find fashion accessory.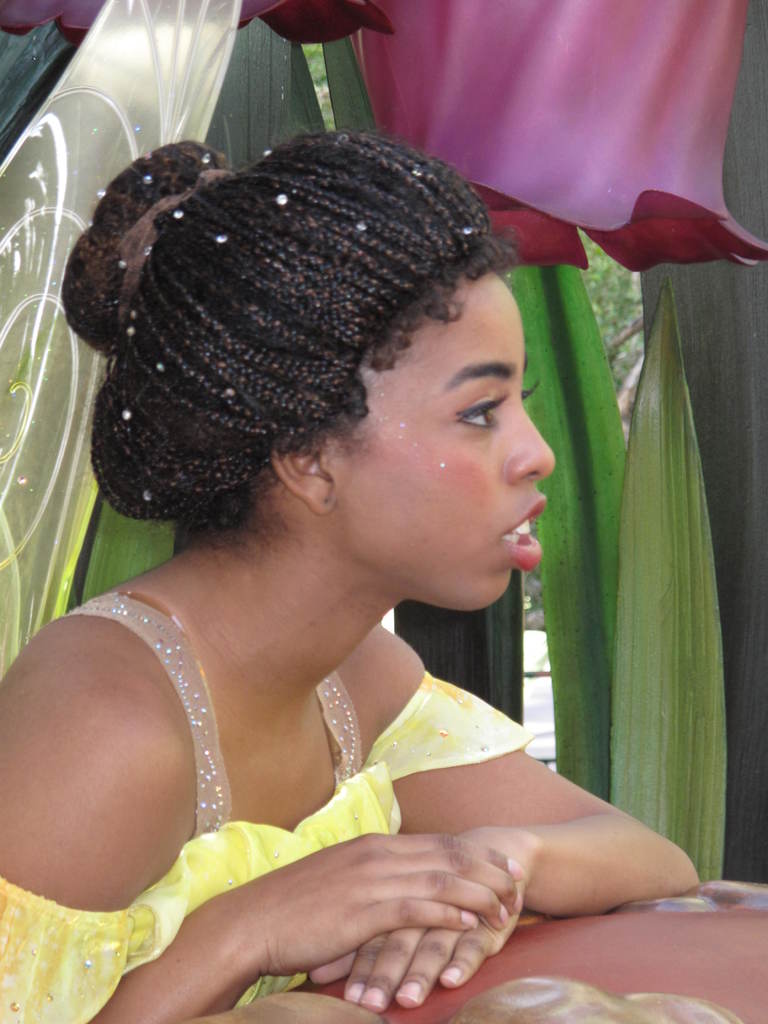
Rect(214, 237, 225, 243).
